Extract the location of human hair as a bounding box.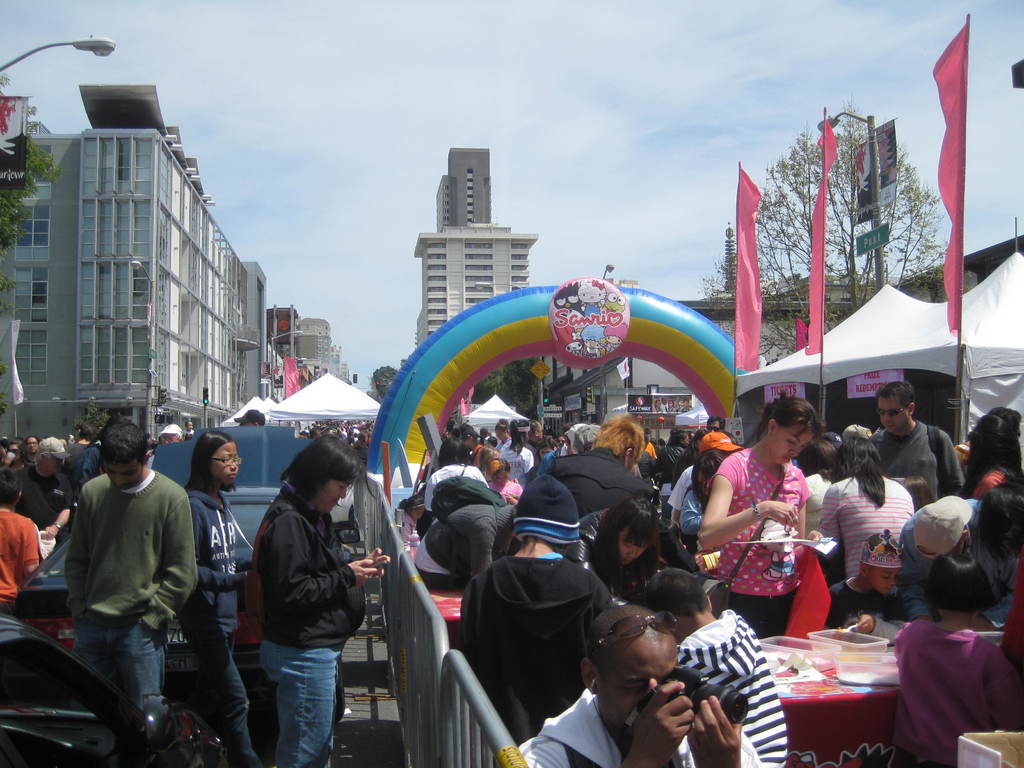
{"x1": 278, "y1": 432, "x2": 365, "y2": 509}.
